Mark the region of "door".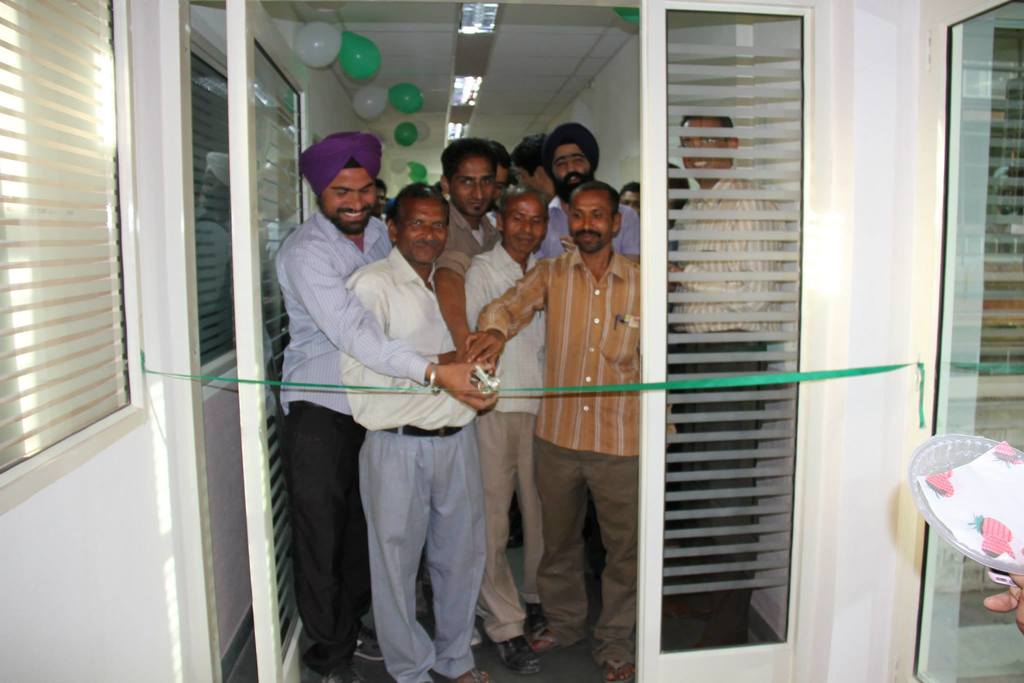
Region: rect(229, 0, 312, 682).
